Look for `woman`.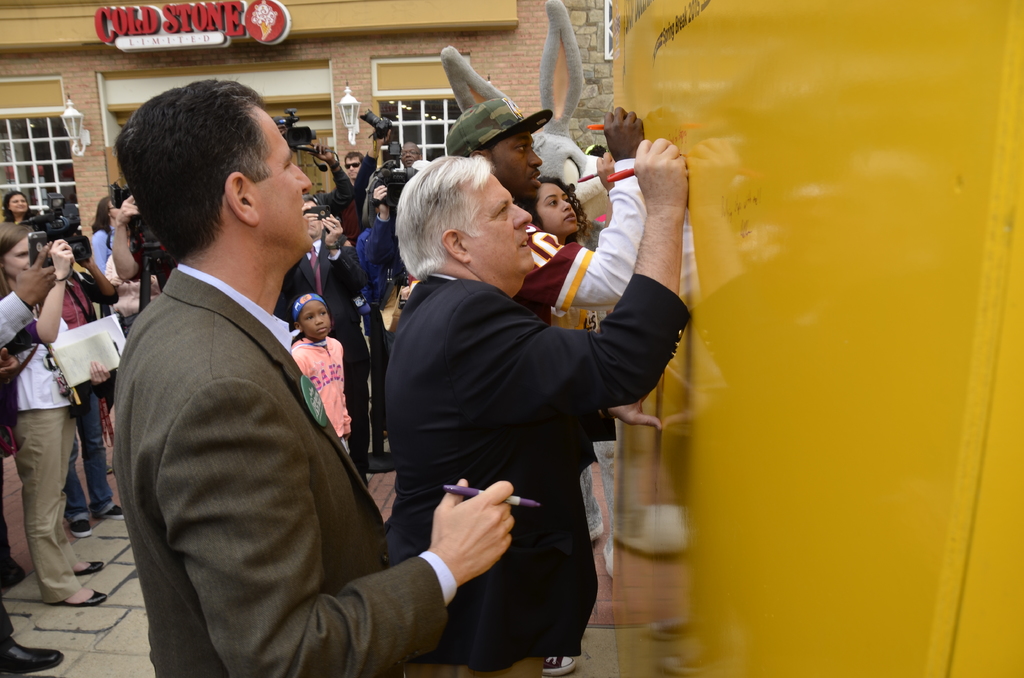
Found: <region>0, 229, 106, 599</region>.
